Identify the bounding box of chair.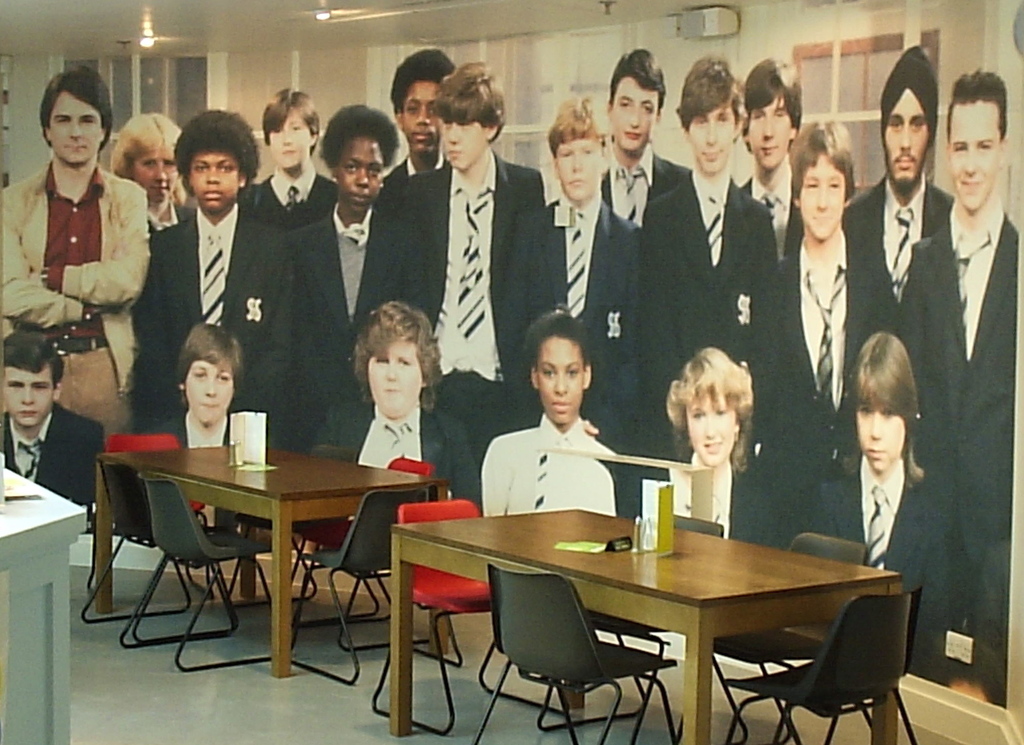
(263,486,465,677).
